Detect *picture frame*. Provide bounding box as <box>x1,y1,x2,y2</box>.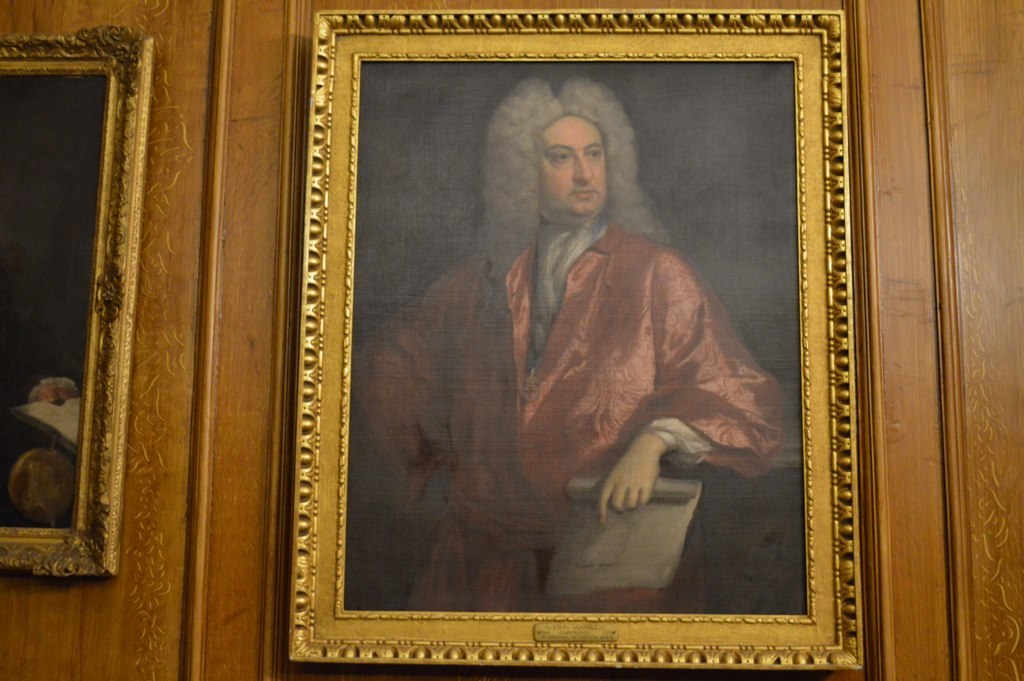
<box>0,23,157,581</box>.
